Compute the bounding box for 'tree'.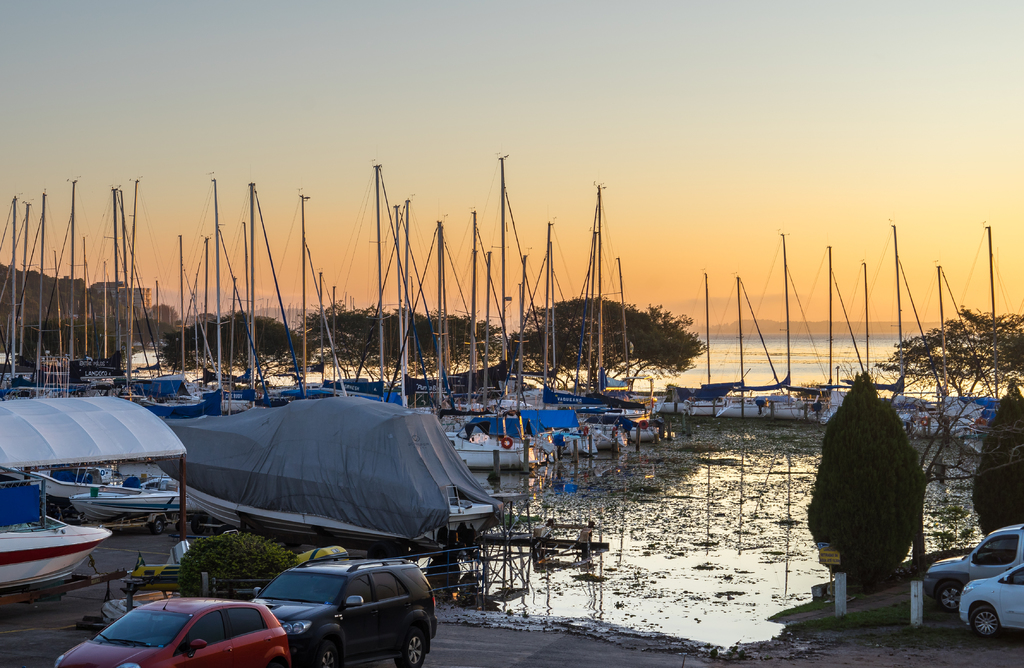
l=803, t=365, r=934, b=599.
